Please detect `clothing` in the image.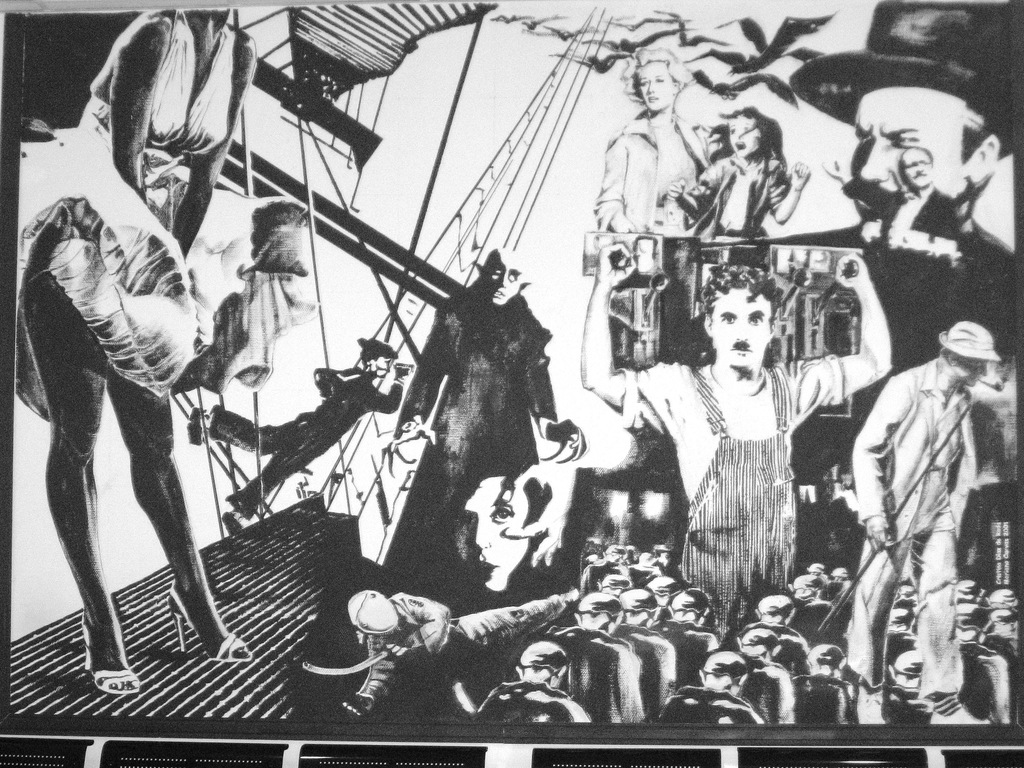
{"x1": 751, "y1": 213, "x2": 1023, "y2": 359}.
